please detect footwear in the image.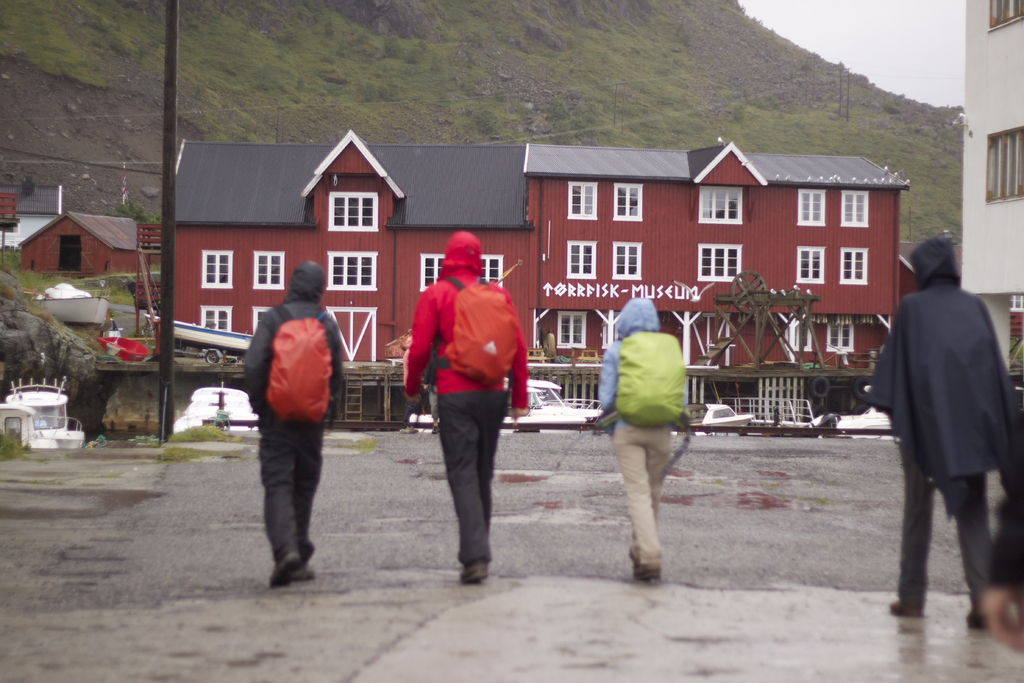
detection(961, 591, 996, 628).
